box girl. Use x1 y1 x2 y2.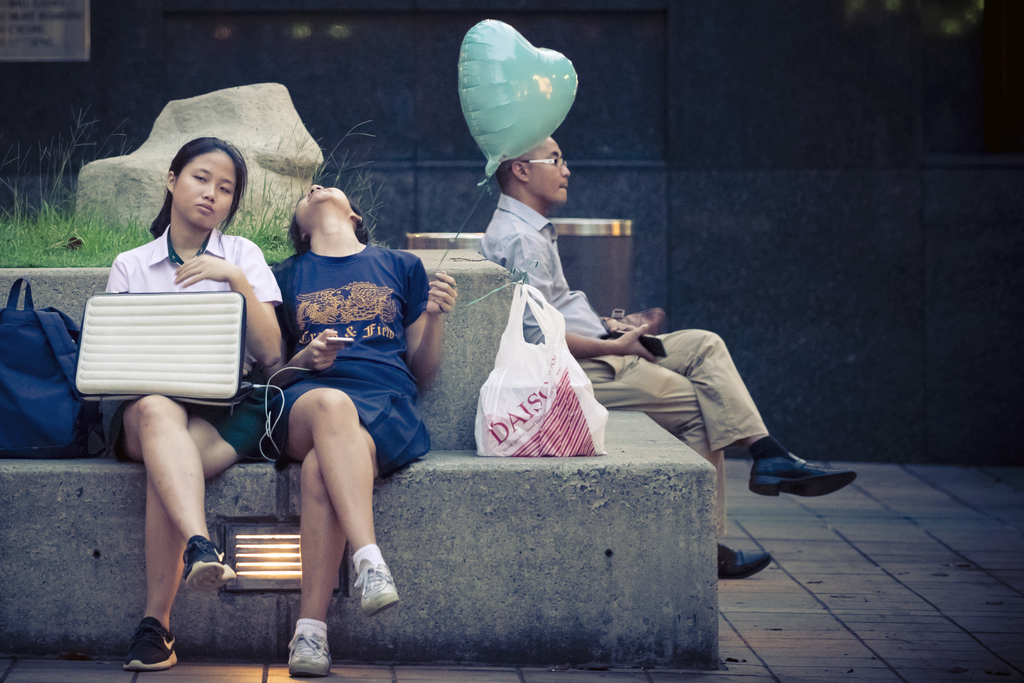
266 185 452 670.
